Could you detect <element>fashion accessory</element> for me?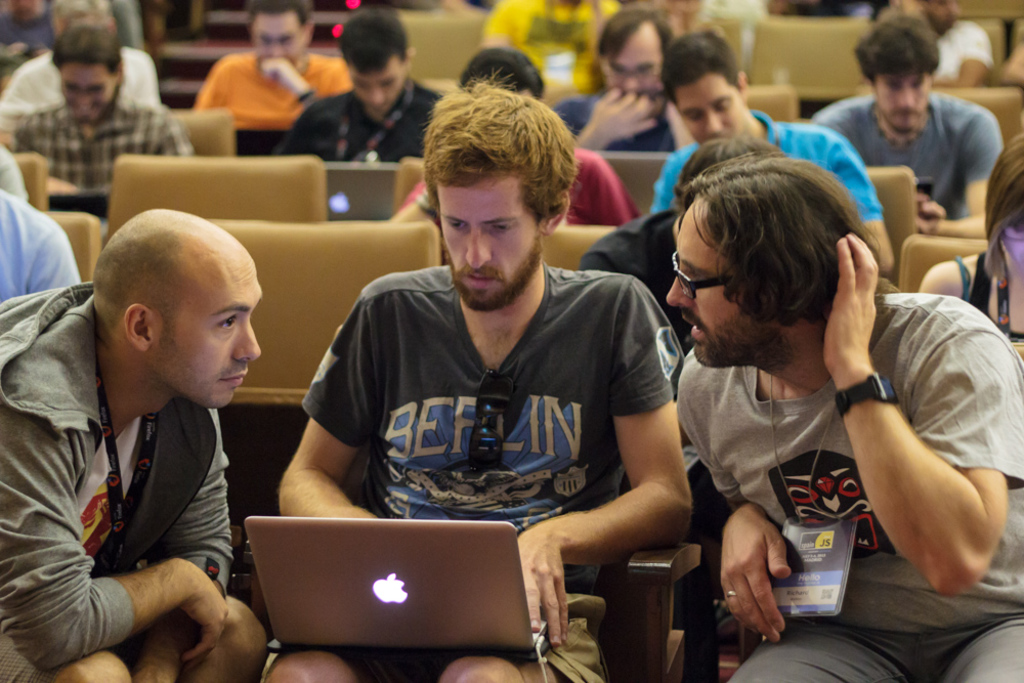
Detection result: 724, 588, 735, 600.
